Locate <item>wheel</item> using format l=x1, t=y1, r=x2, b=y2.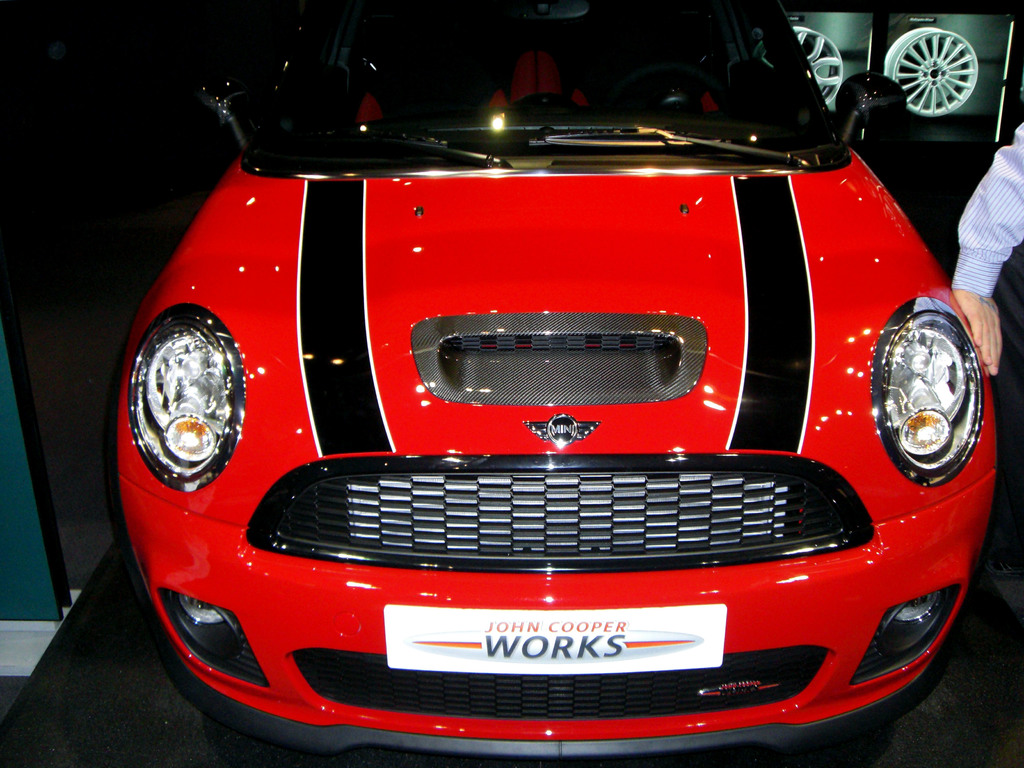
l=790, t=24, r=846, b=108.
